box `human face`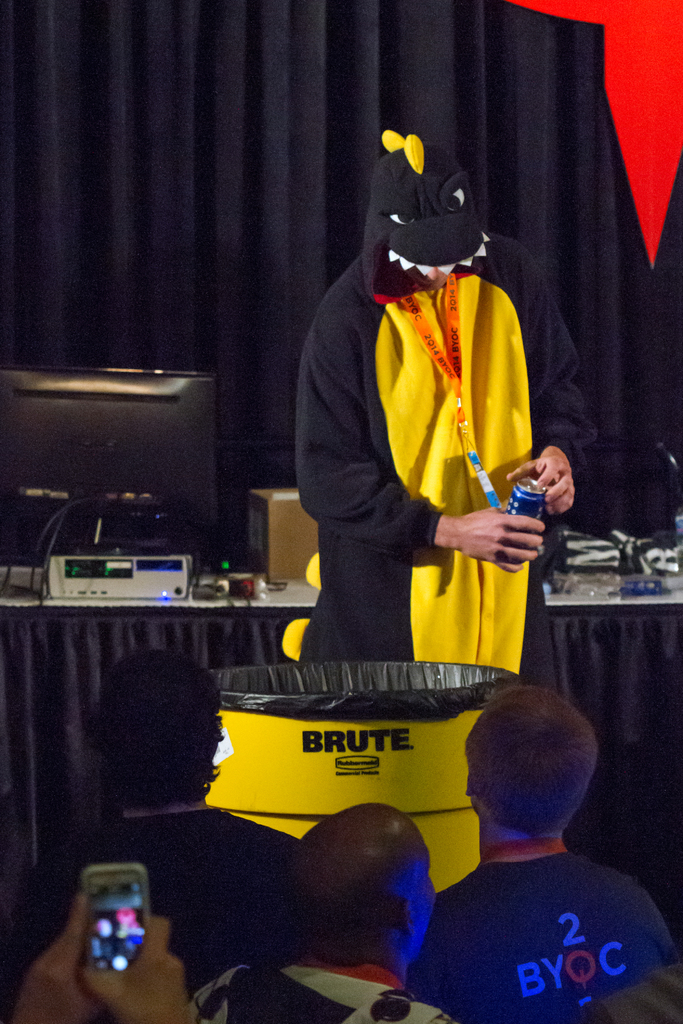
locate(404, 266, 446, 291)
